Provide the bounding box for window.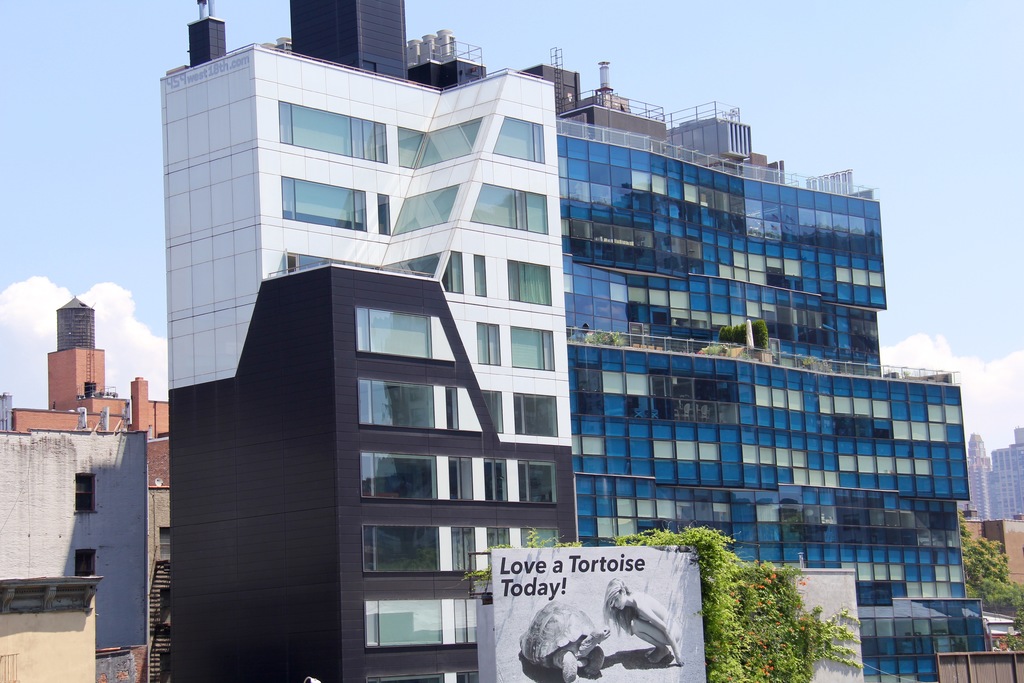
{"left": 511, "top": 395, "right": 557, "bottom": 436}.
